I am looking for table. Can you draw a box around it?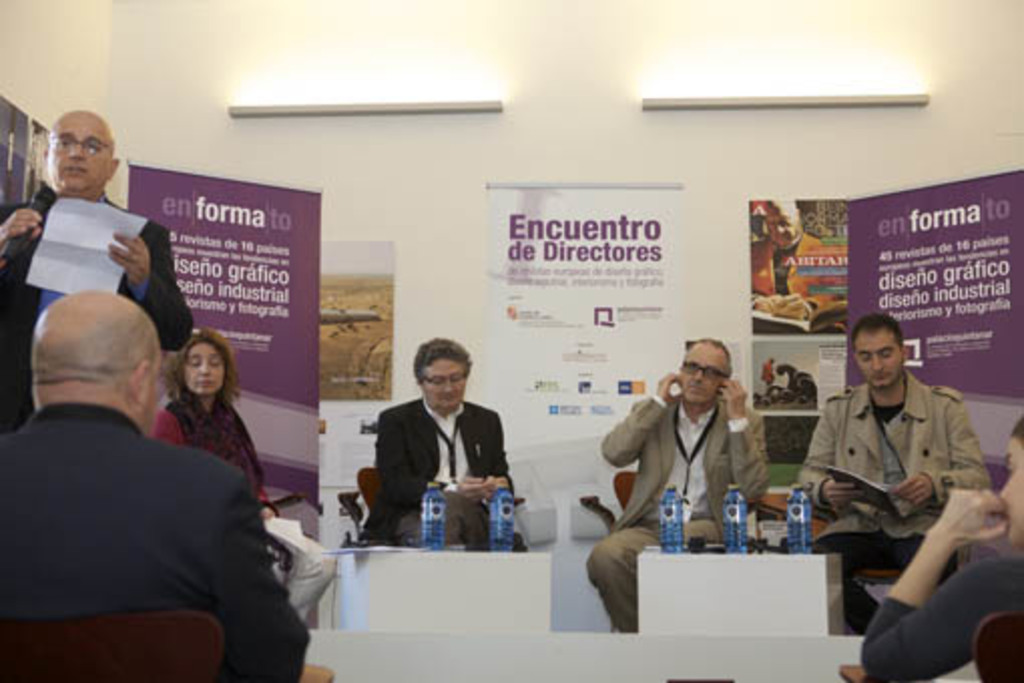
Sure, the bounding box is [x1=307, y1=623, x2=982, y2=681].
